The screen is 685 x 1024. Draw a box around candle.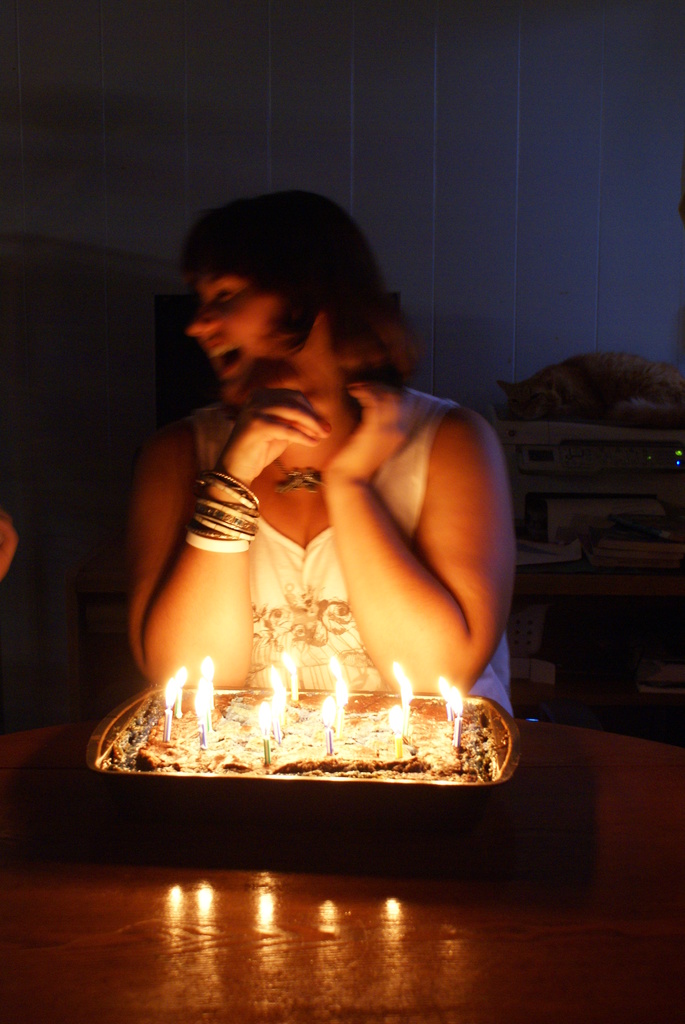
(258, 708, 269, 765).
